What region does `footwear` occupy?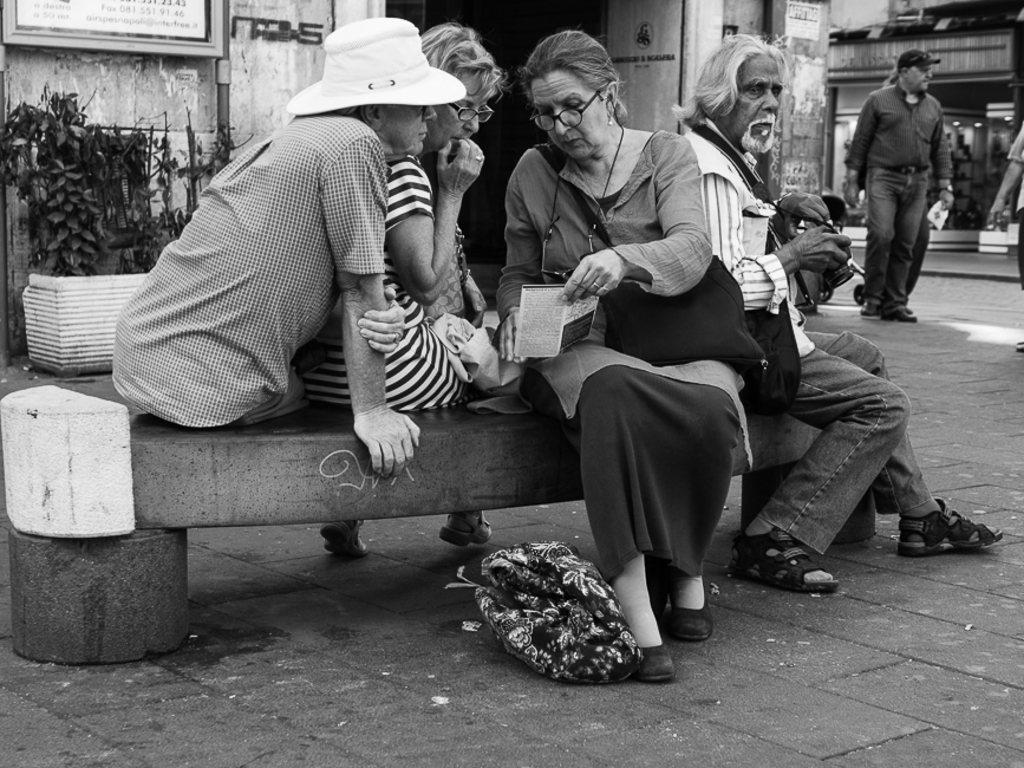
bbox=[729, 526, 839, 593].
